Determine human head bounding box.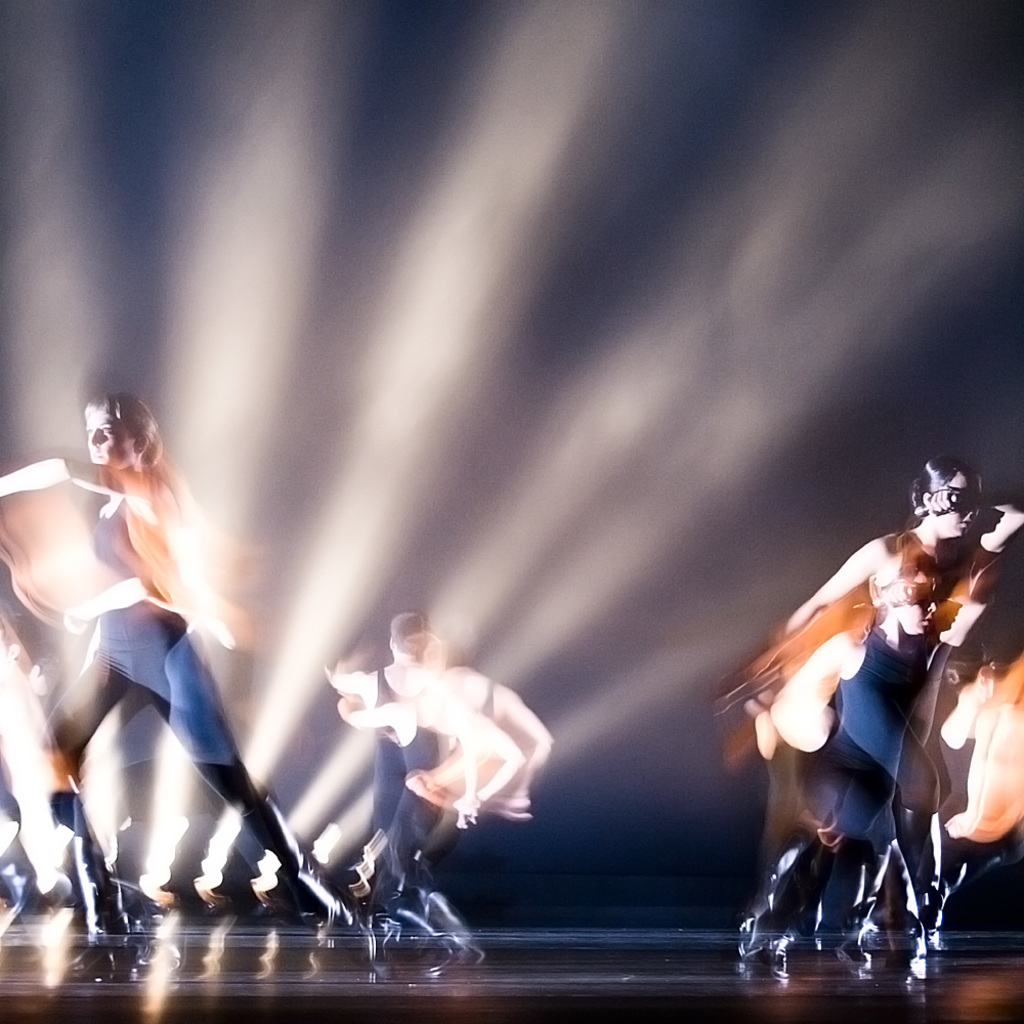
Determined: [left=86, top=392, right=165, bottom=470].
